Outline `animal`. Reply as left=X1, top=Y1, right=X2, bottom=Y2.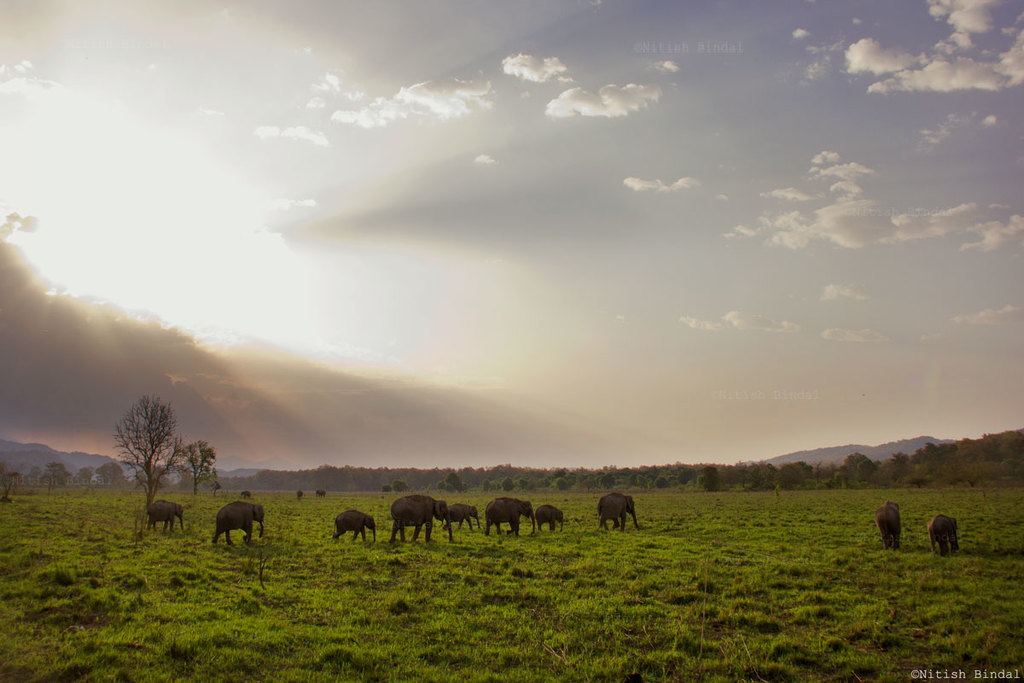
left=532, top=501, right=567, bottom=532.
